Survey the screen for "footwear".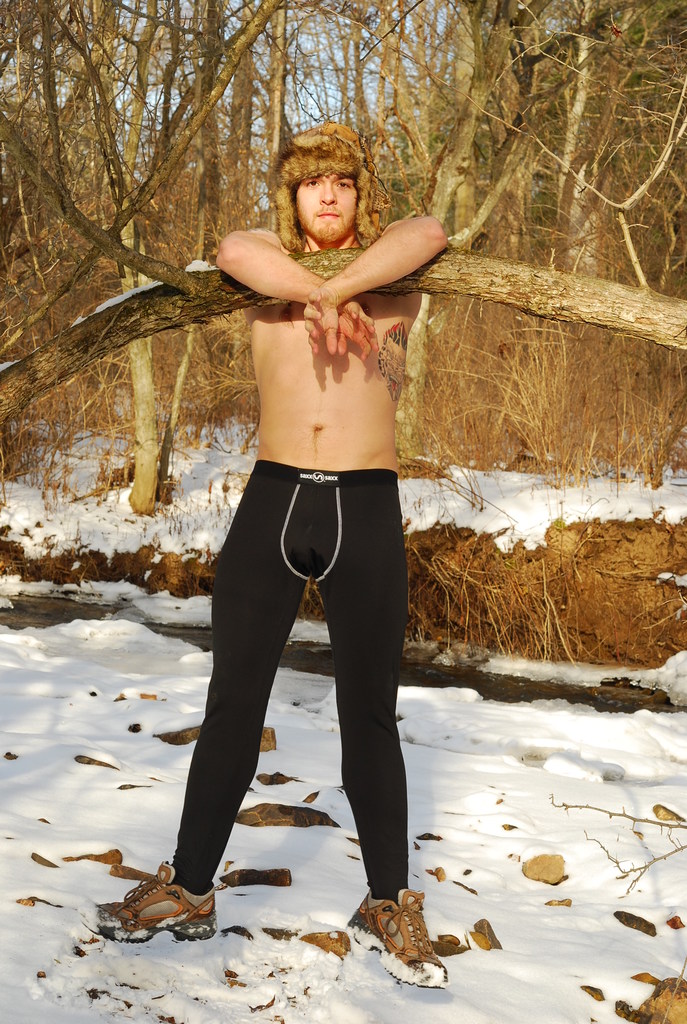
Survey found: (x1=355, y1=892, x2=451, y2=988).
